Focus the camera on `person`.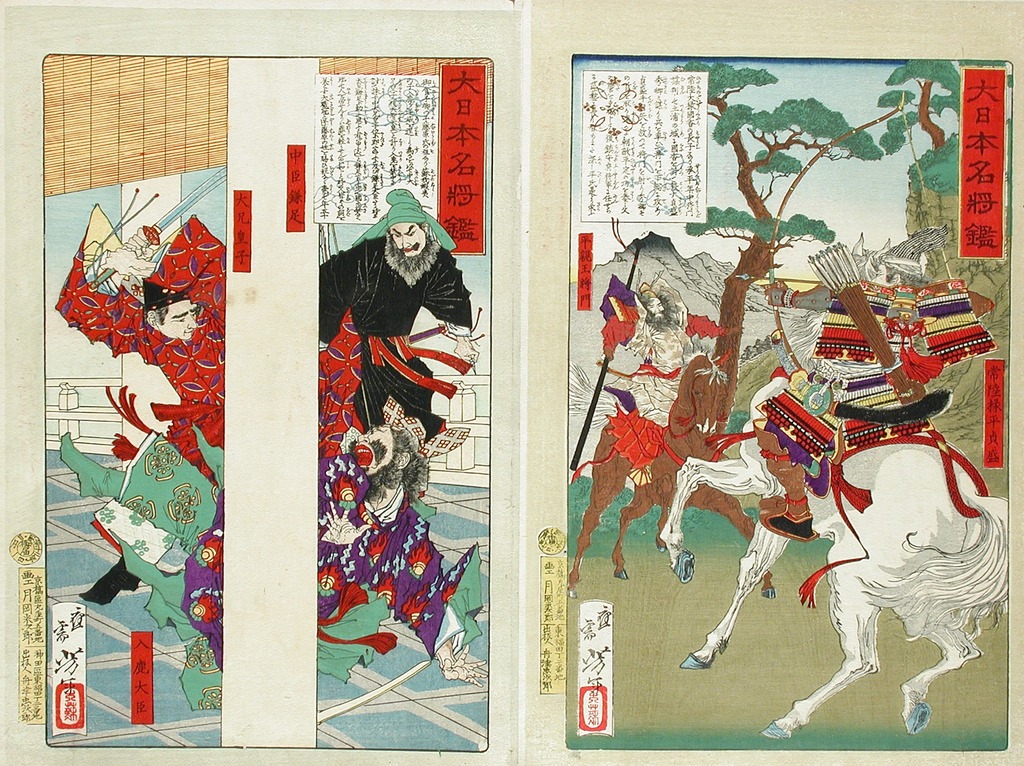
Focus region: (x1=324, y1=173, x2=466, y2=485).
